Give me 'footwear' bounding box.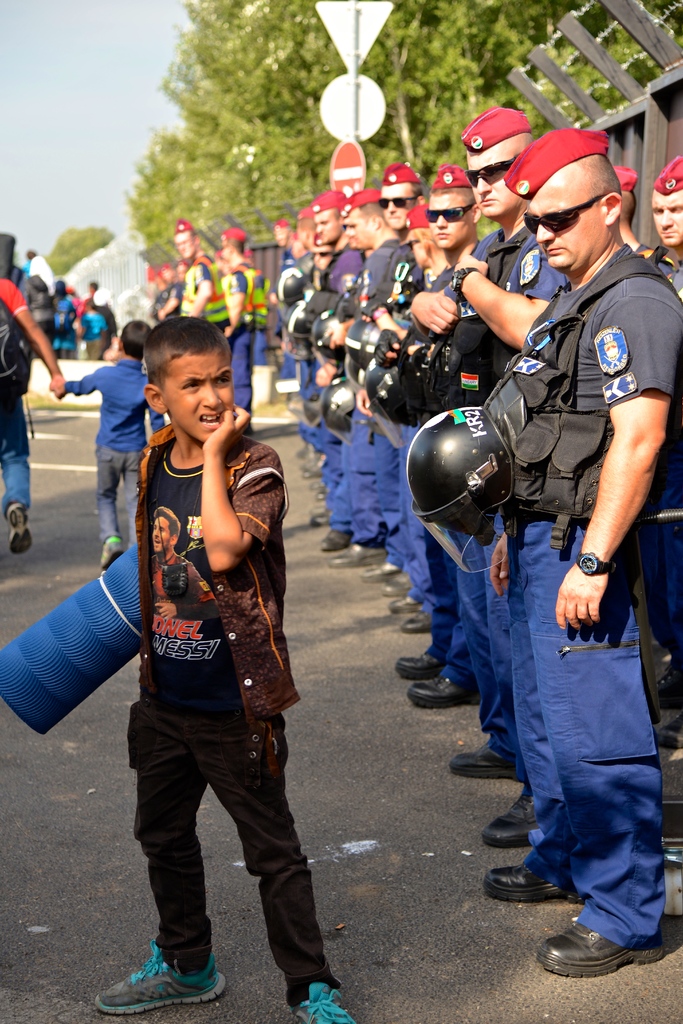
537/918/664/979.
